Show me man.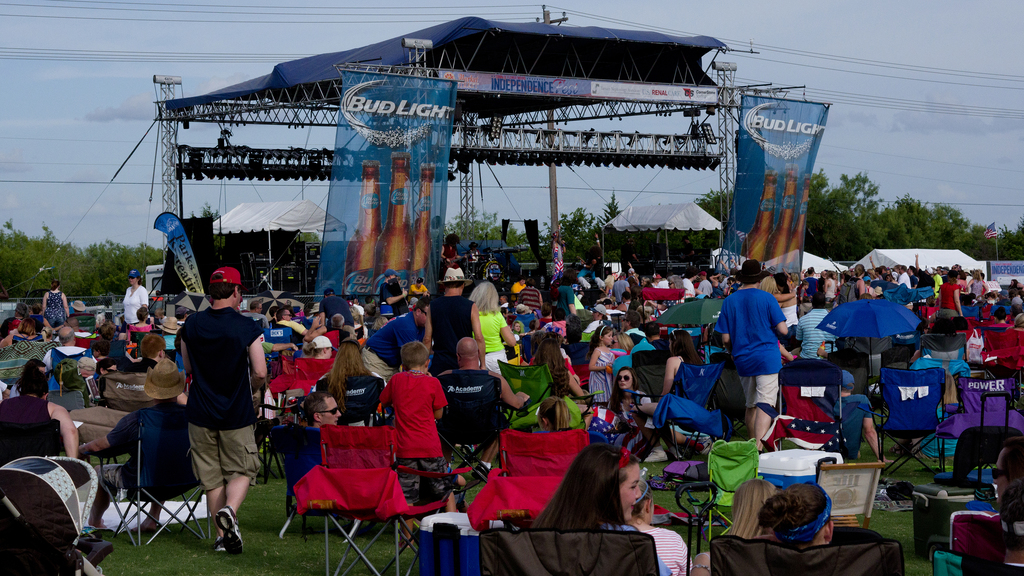
man is here: bbox=(897, 268, 910, 288).
